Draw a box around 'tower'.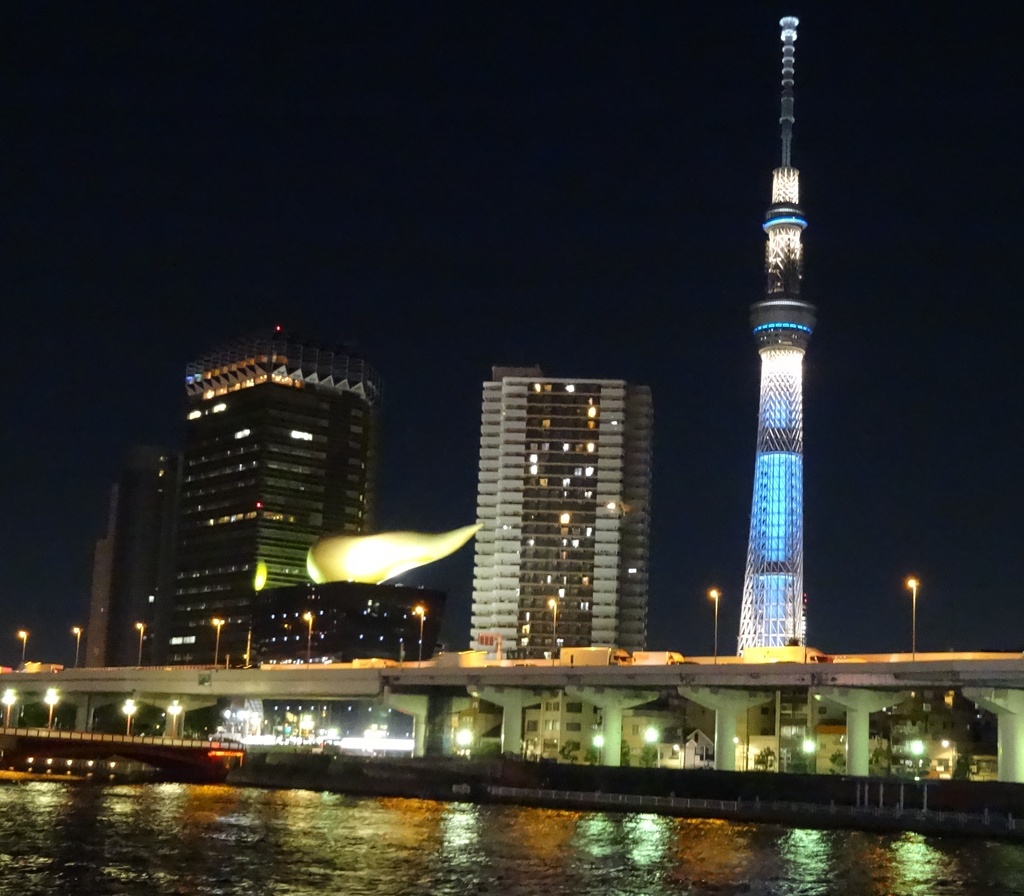
90,449,163,663.
